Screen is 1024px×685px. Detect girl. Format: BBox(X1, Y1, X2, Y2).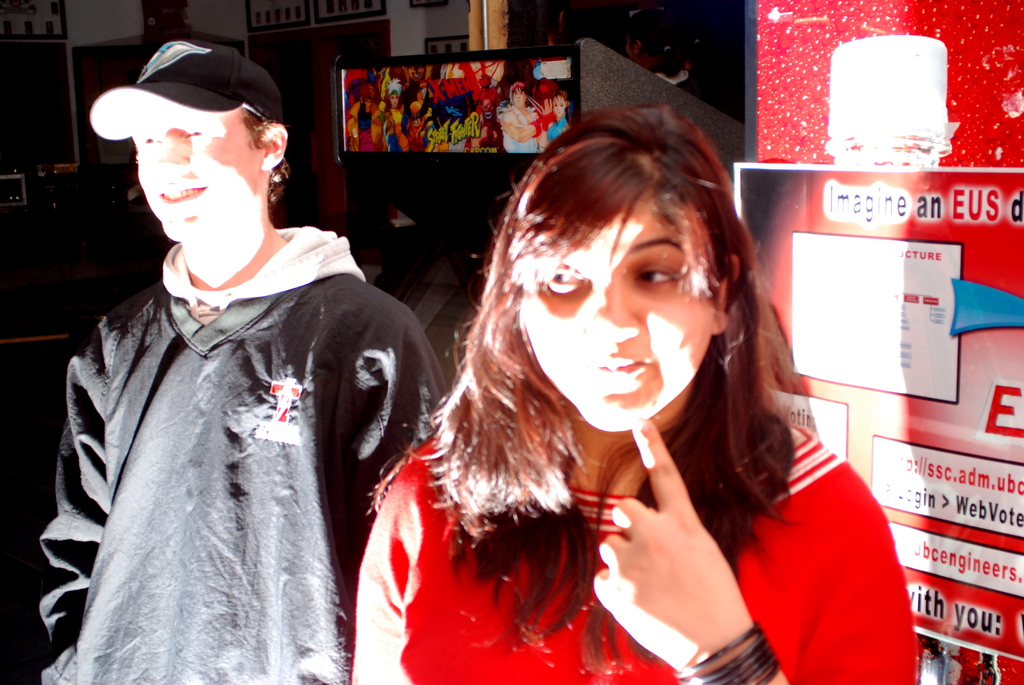
BBox(548, 90, 570, 141).
